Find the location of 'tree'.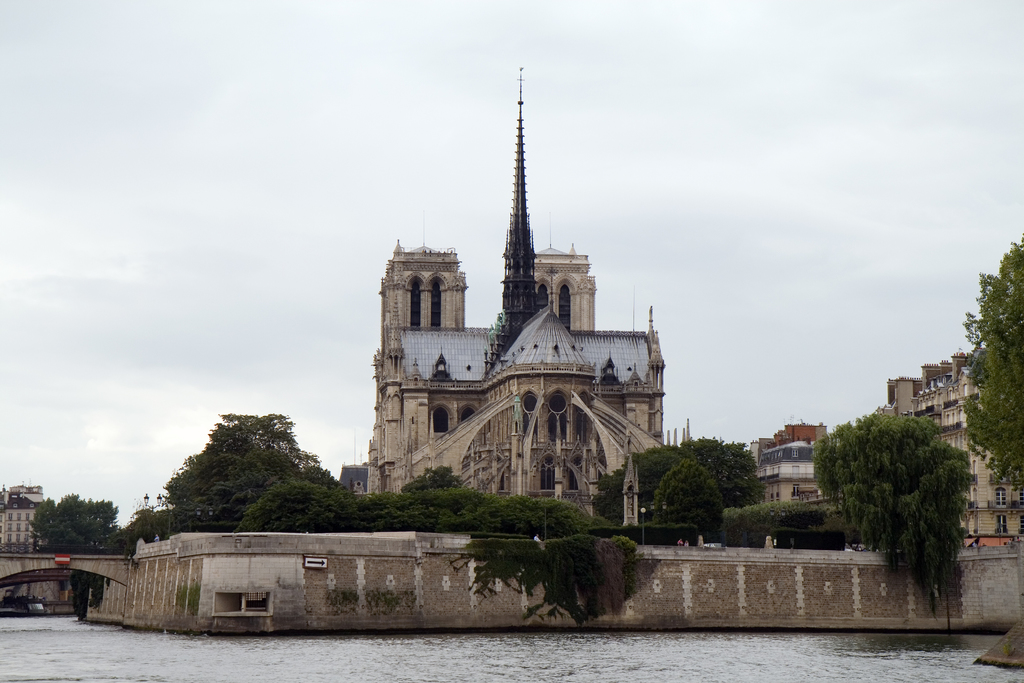
Location: pyautogui.locateOnScreen(28, 490, 121, 555).
